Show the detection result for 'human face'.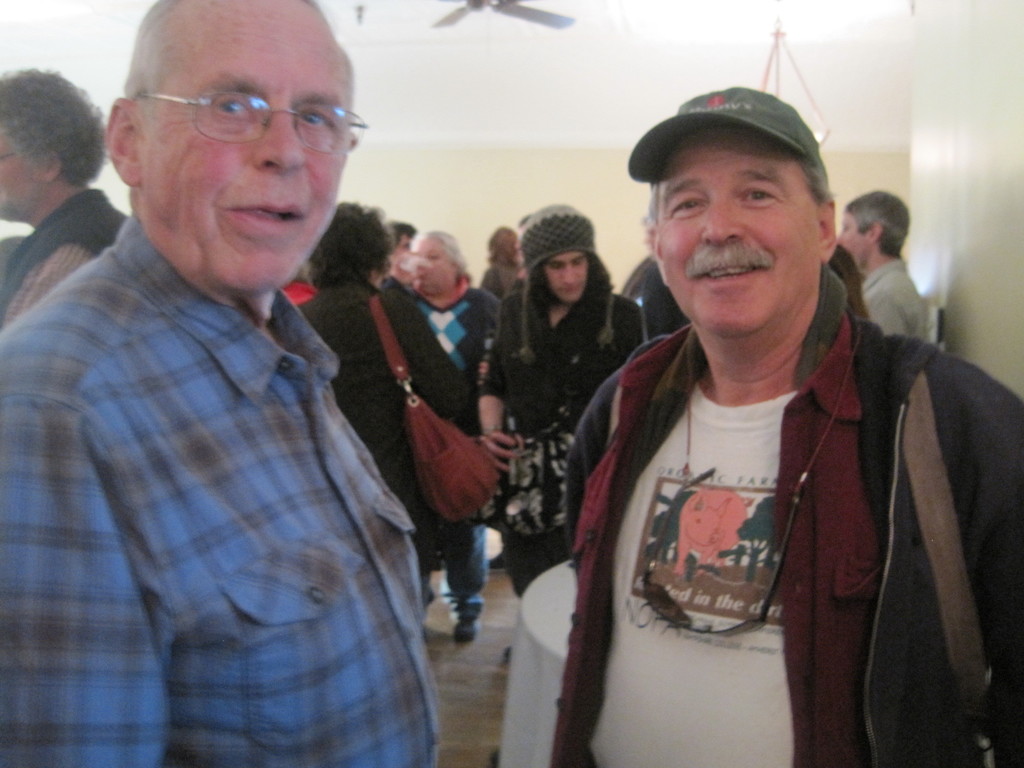
(0,125,42,221).
